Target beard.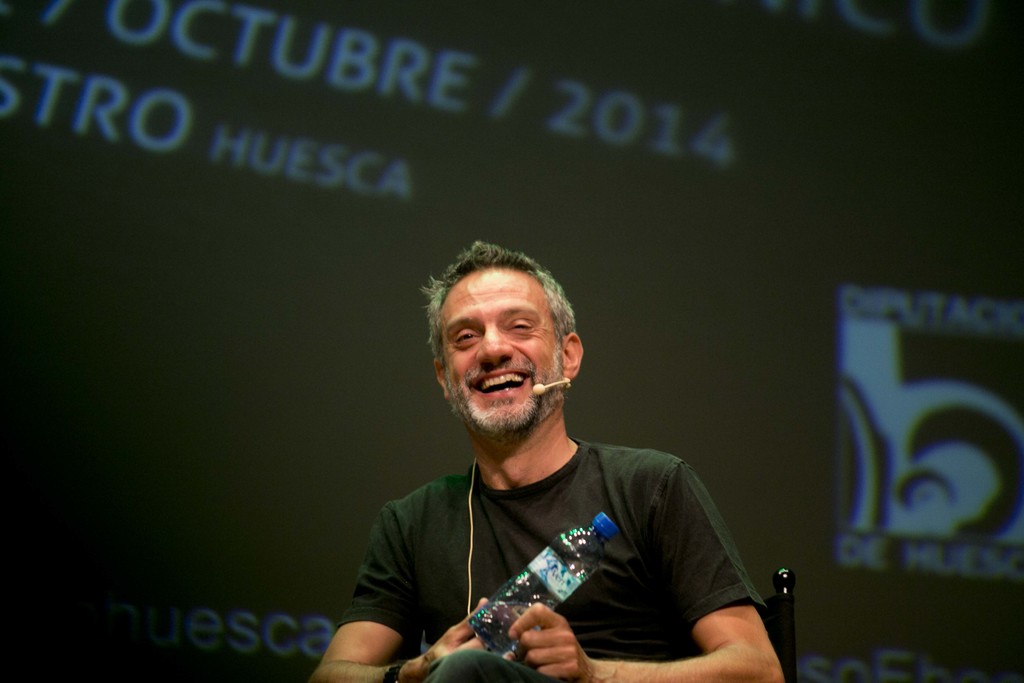
Target region: left=447, top=354, right=570, bottom=444.
